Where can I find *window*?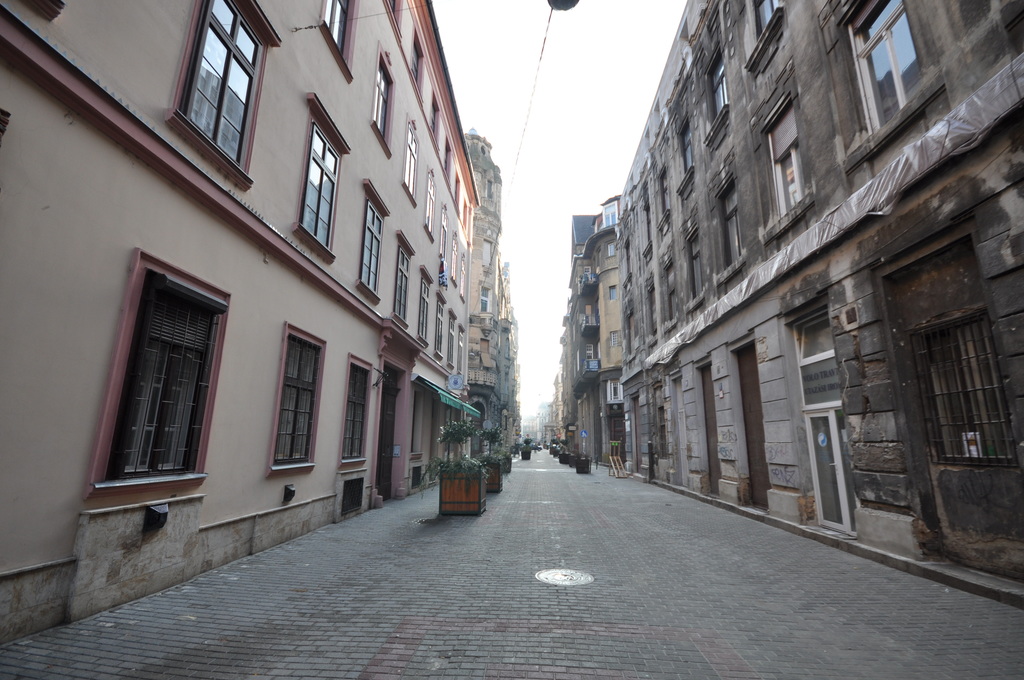
You can find it at [x1=441, y1=142, x2=452, y2=182].
